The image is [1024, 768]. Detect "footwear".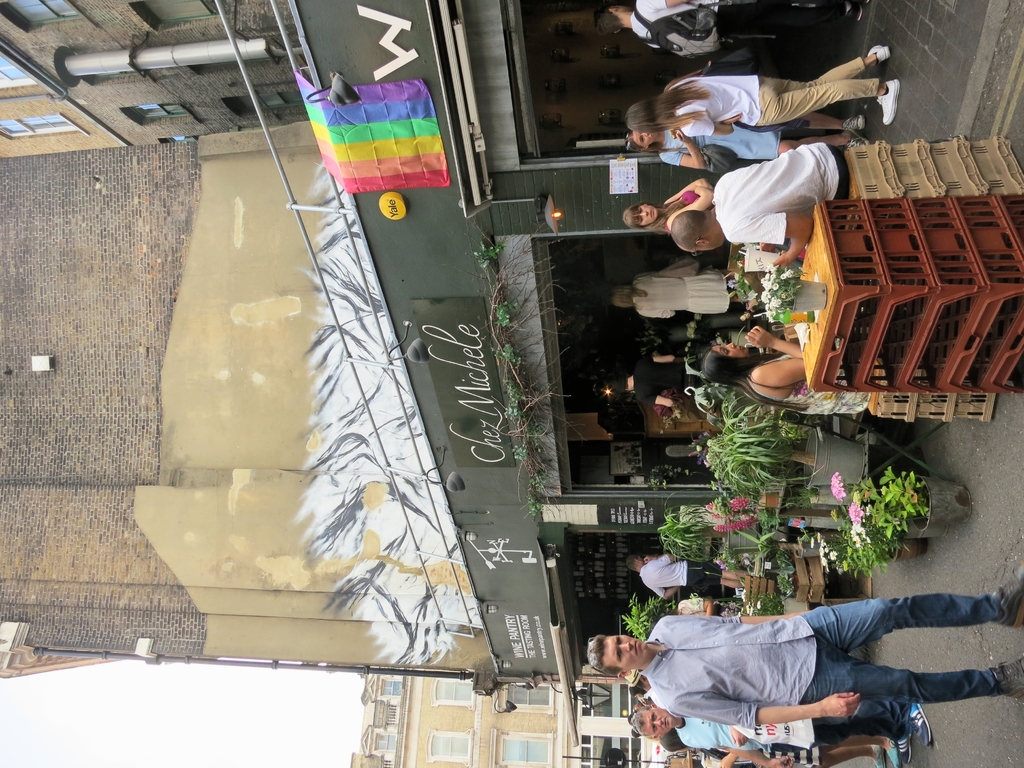
Detection: (896, 730, 912, 766).
